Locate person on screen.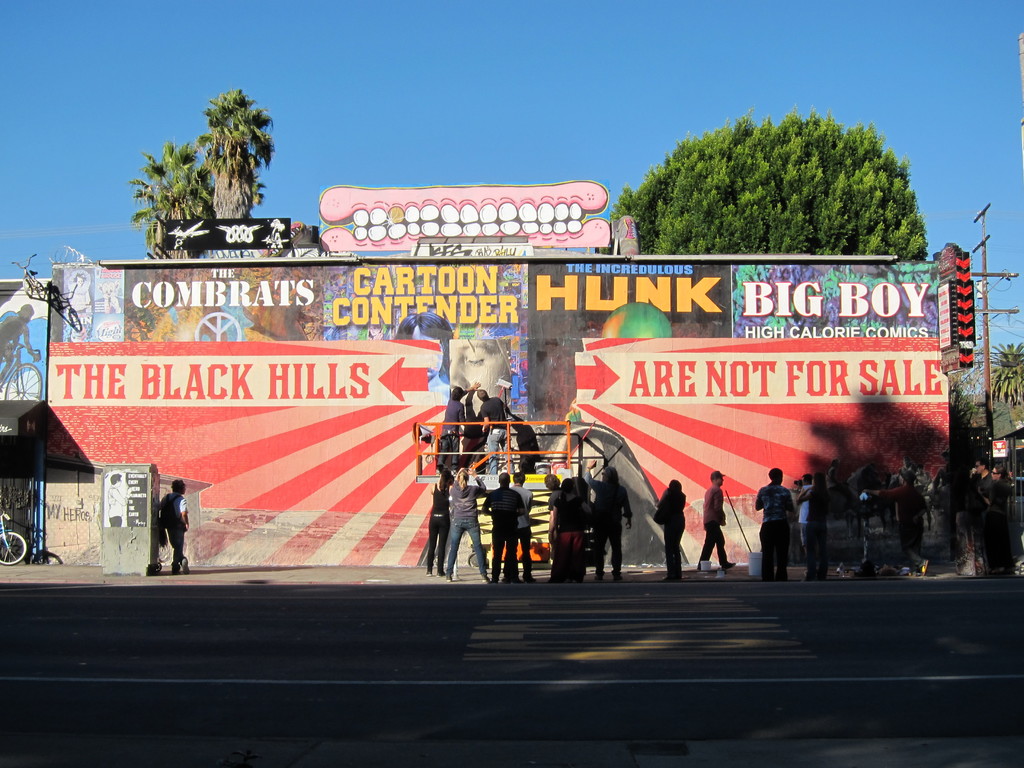
On screen at 976:463:1011:573.
